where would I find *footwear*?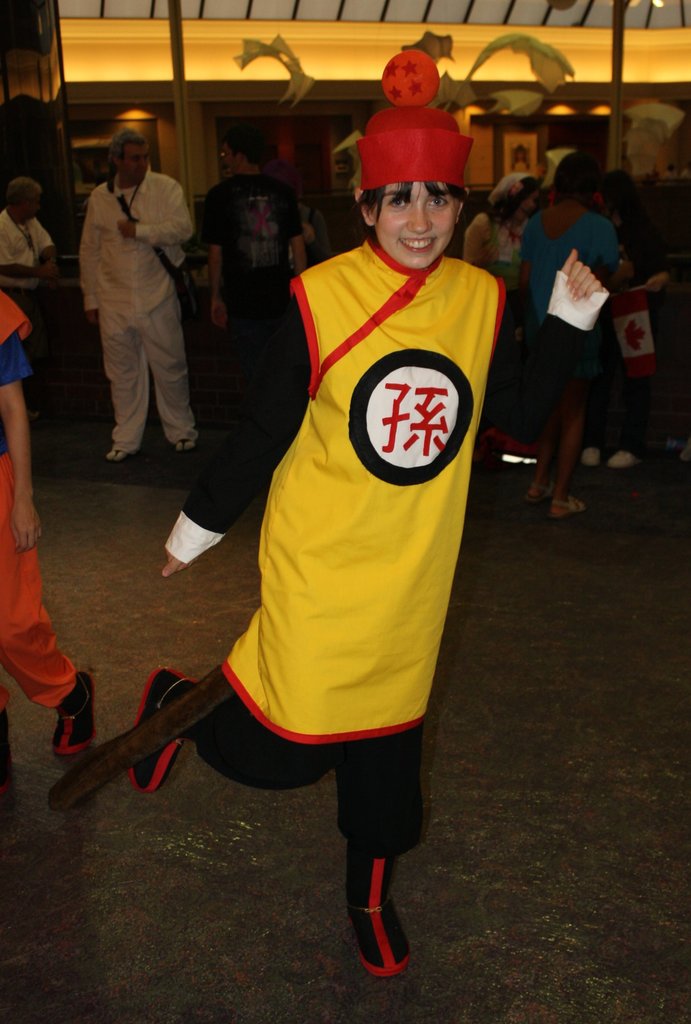
At {"left": 180, "top": 438, "right": 187, "bottom": 456}.
